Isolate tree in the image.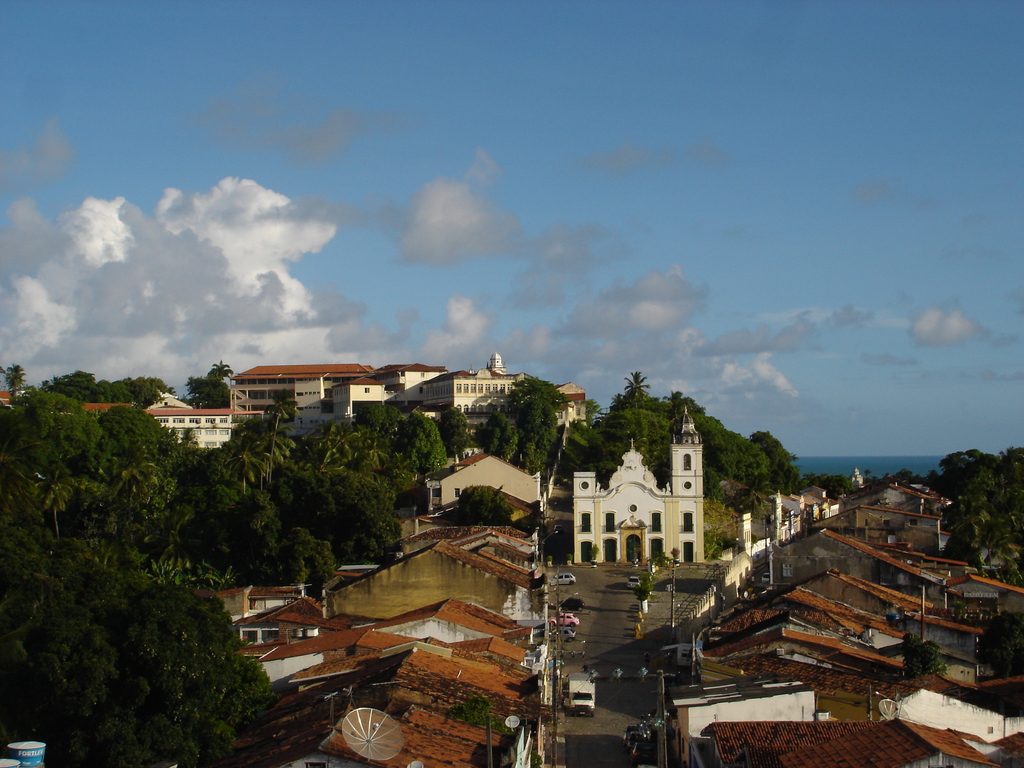
Isolated region: 634 582 652 620.
